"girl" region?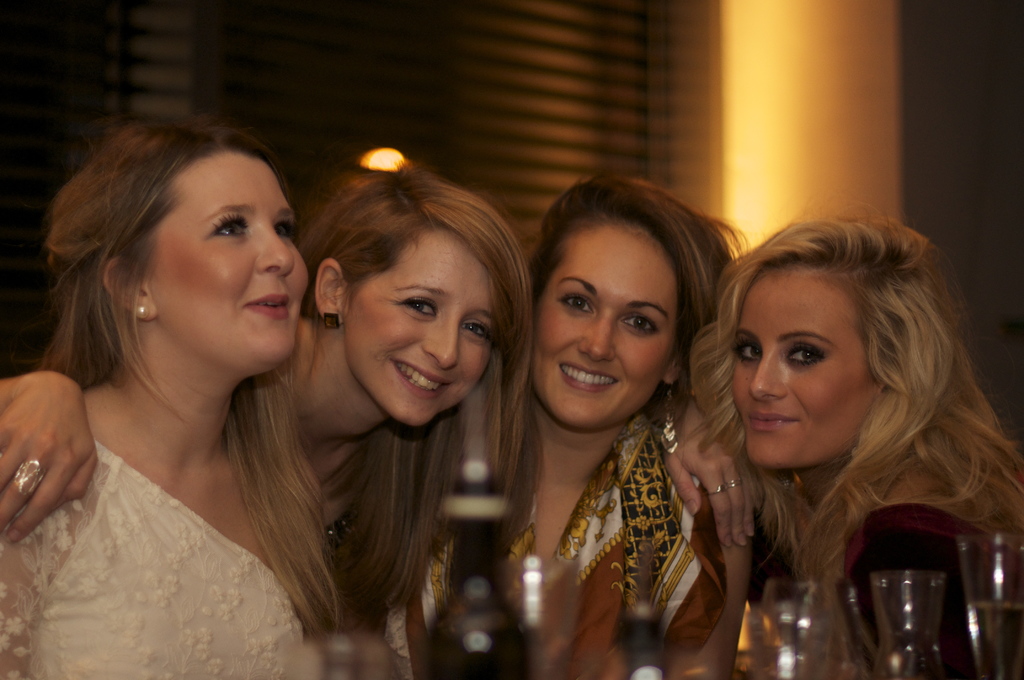
left=3, top=160, right=536, bottom=679
